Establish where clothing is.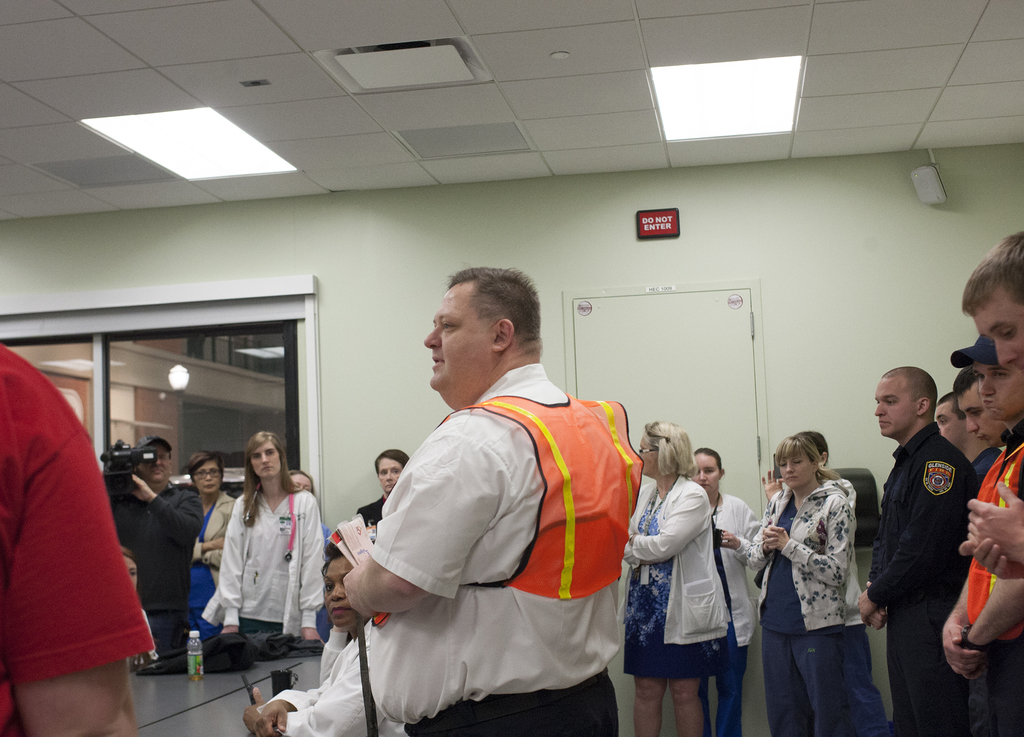
Established at left=864, top=422, right=969, bottom=734.
